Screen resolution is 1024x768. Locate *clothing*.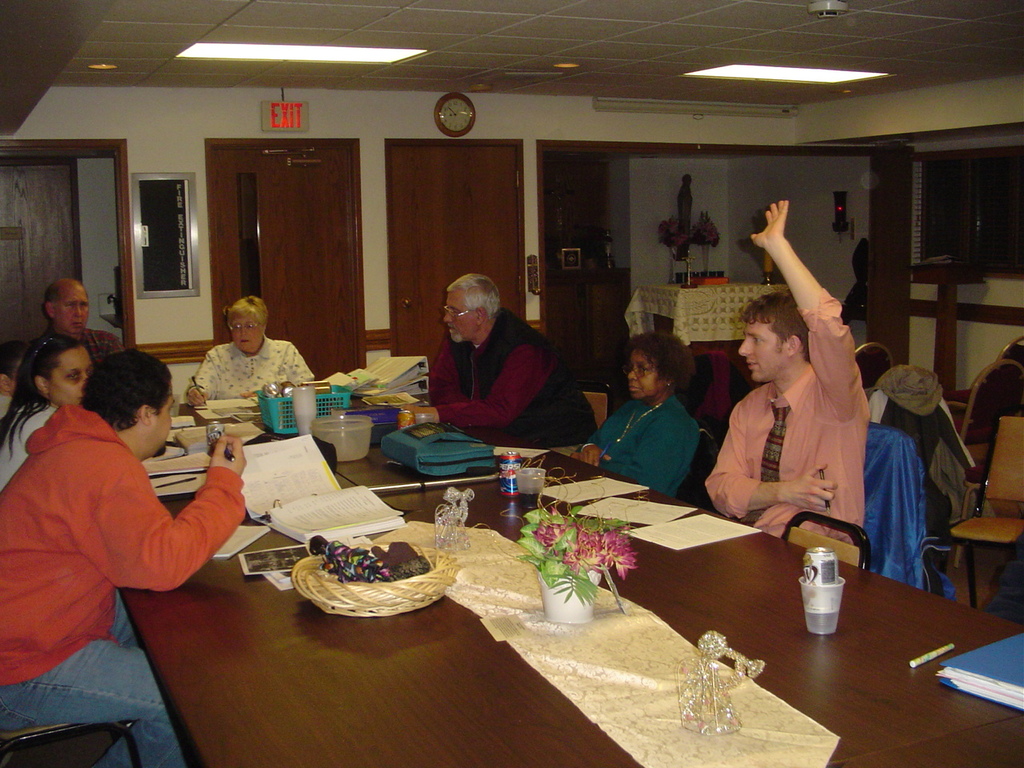
bbox=[703, 288, 866, 550].
